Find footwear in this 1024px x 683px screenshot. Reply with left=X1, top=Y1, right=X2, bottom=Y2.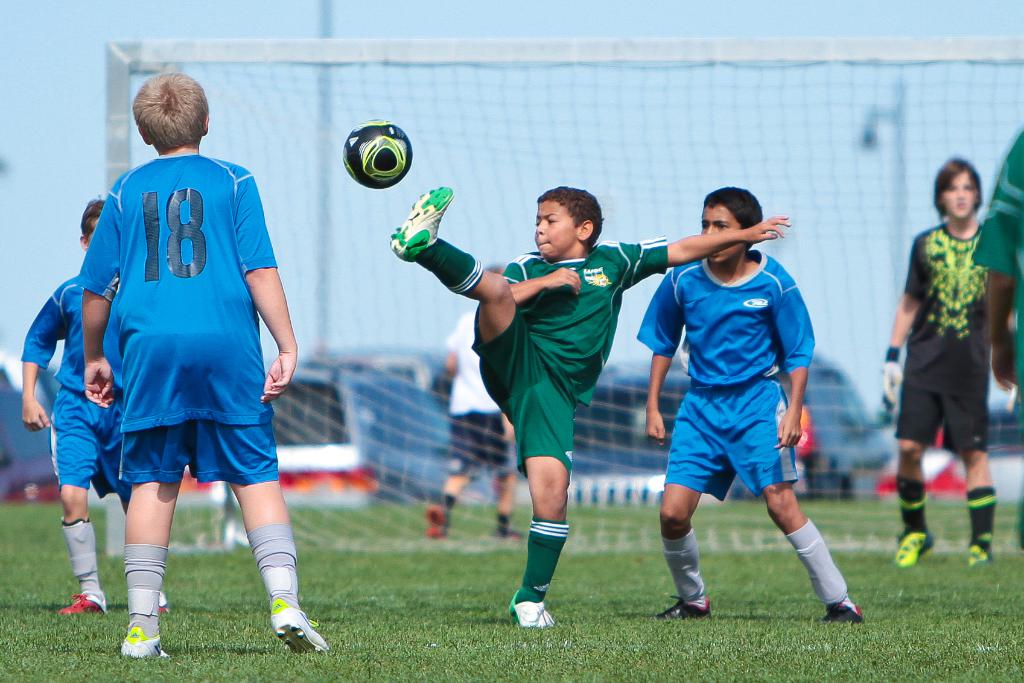
left=967, top=536, right=988, bottom=565.
